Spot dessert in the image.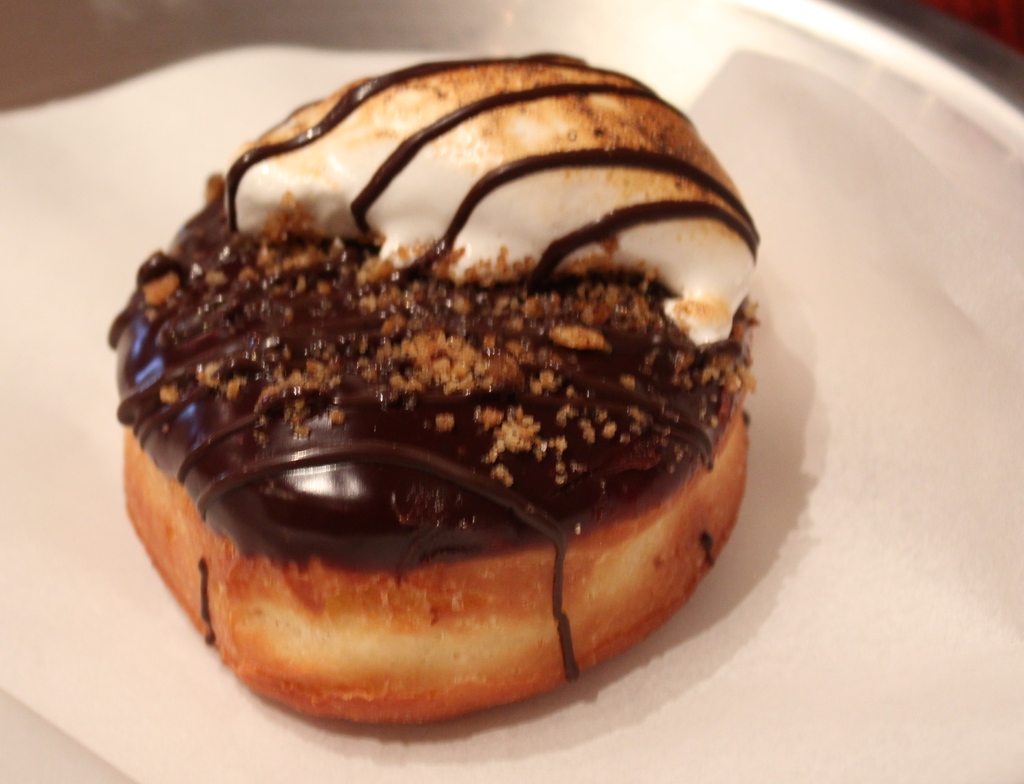
dessert found at bbox(109, 54, 761, 726).
